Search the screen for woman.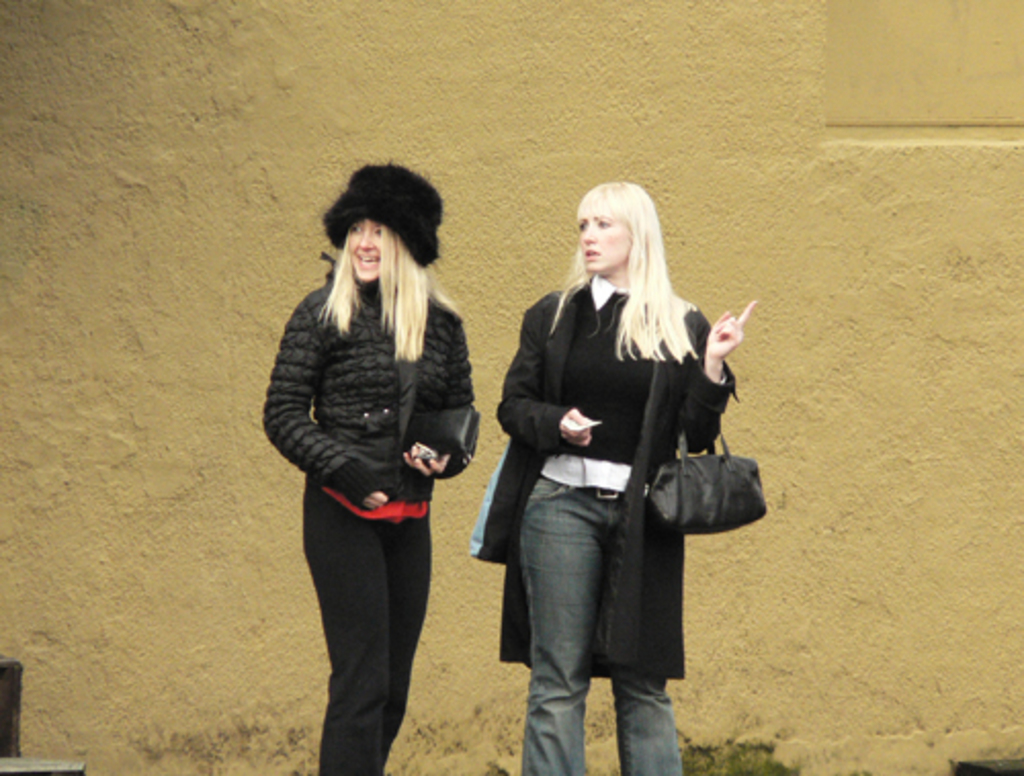
Found at <bbox>260, 164, 477, 774</bbox>.
